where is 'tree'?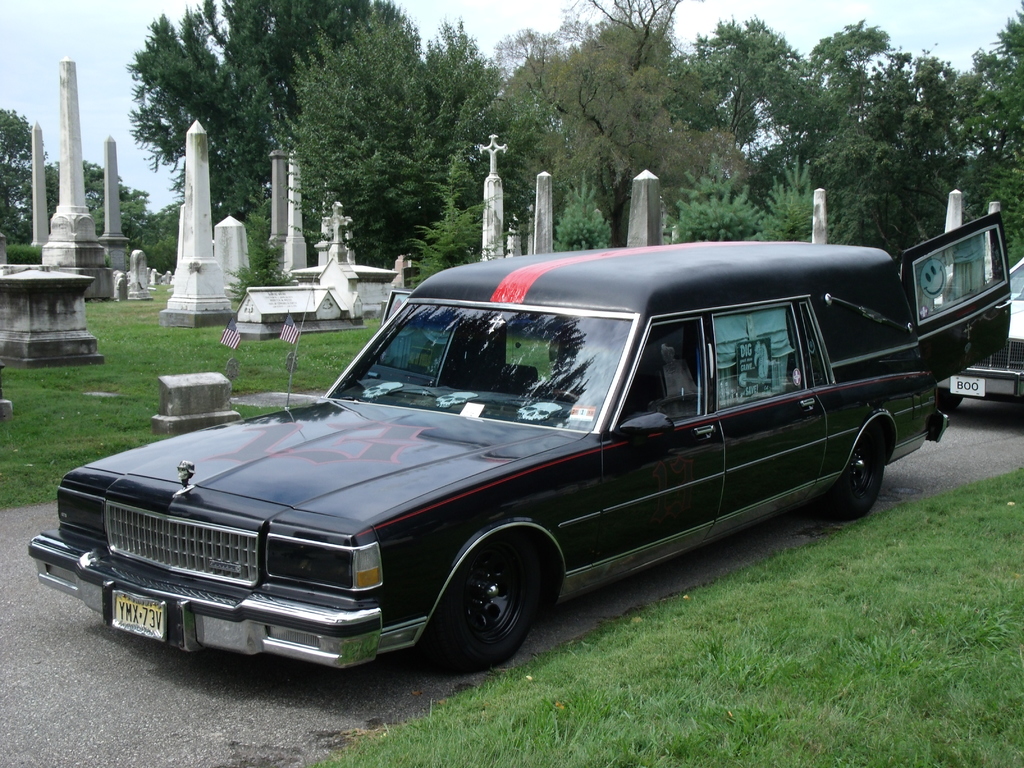
pyautogui.locateOnScreen(0, 104, 44, 250).
